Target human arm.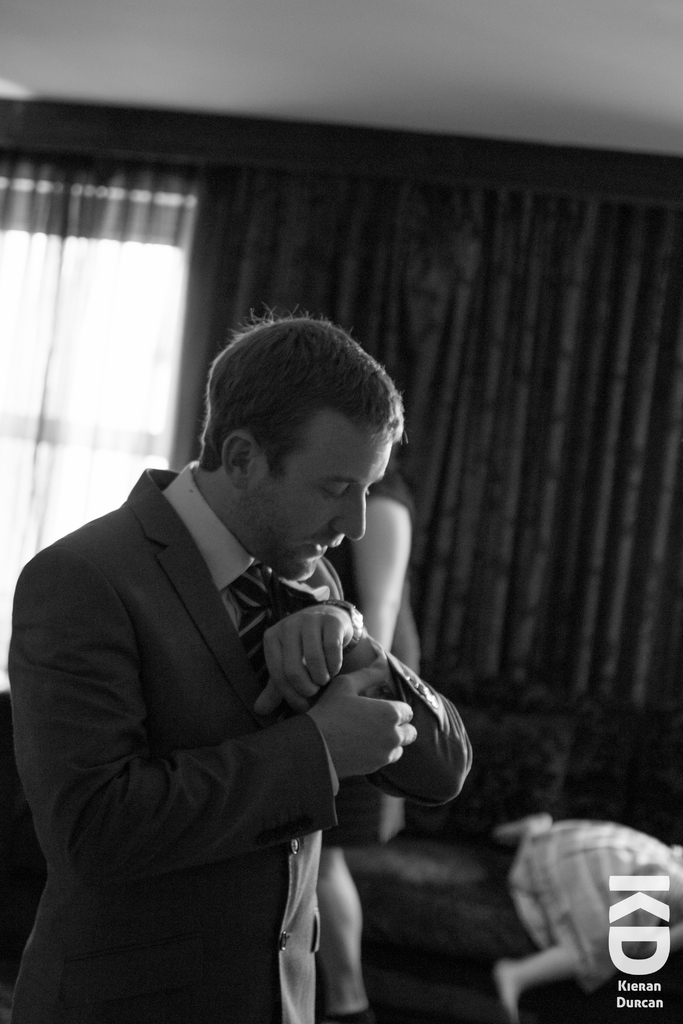
Target region: <region>0, 548, 414, 884</region>.
